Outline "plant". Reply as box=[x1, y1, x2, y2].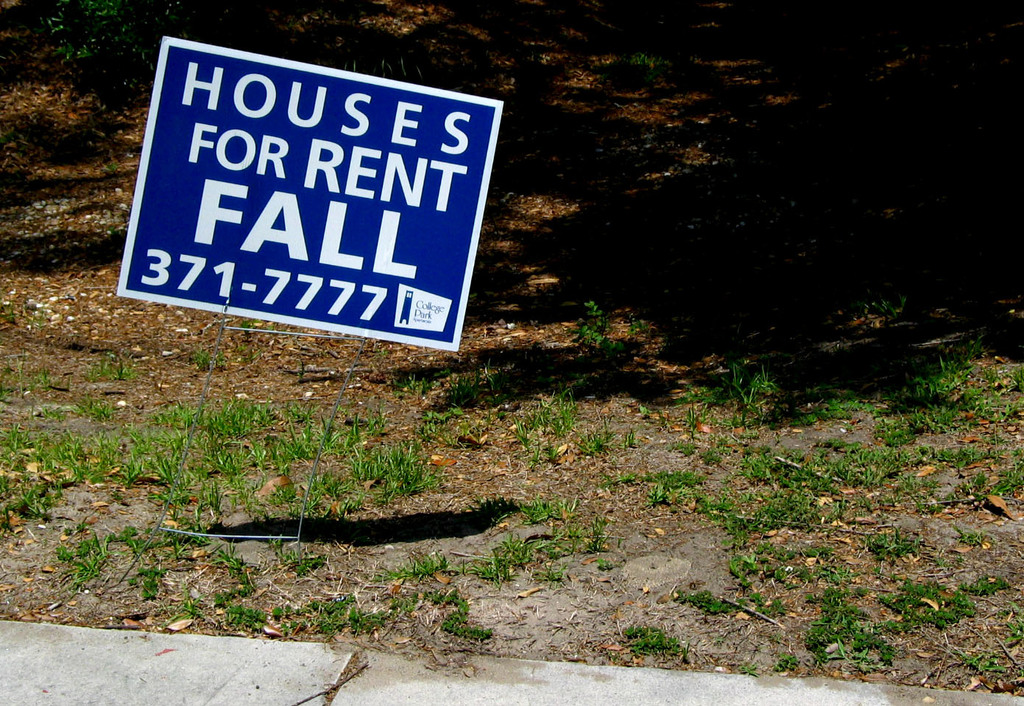
box=[783, 543, 900, 677].
